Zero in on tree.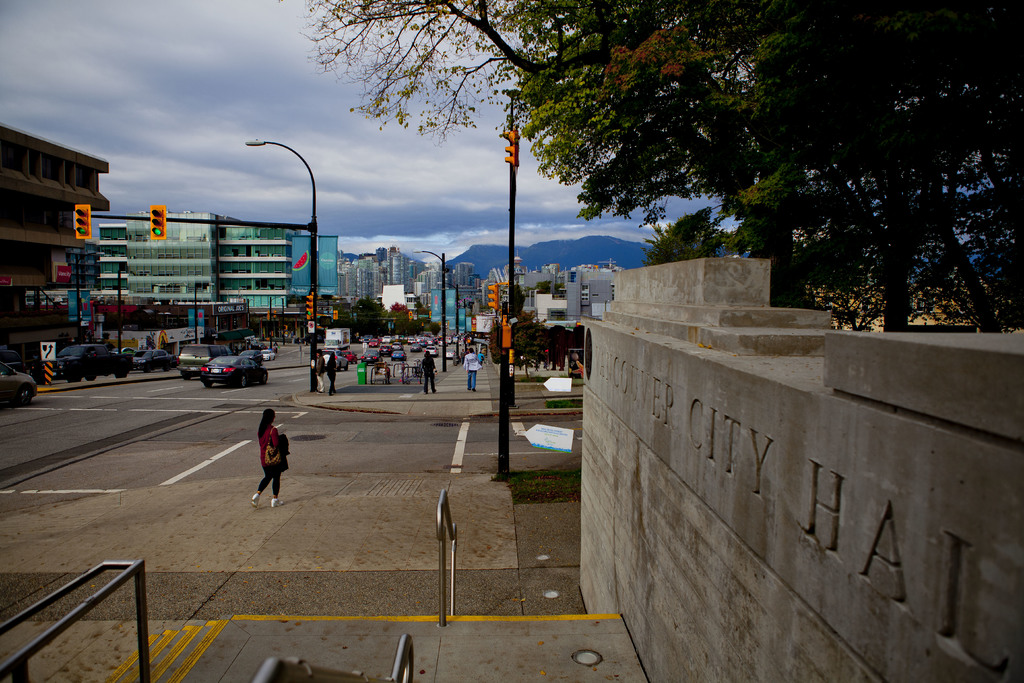
Zeroed in: BBox(356, 300, 394, 342).
